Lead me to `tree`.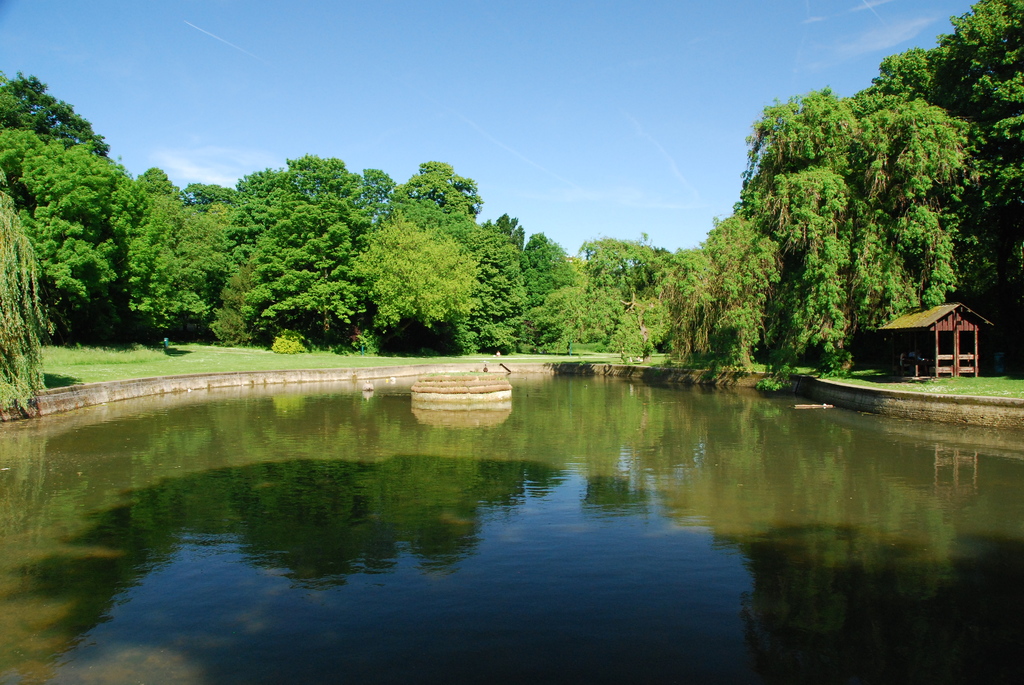
Lead to detection(239, 193, 358, 359).
